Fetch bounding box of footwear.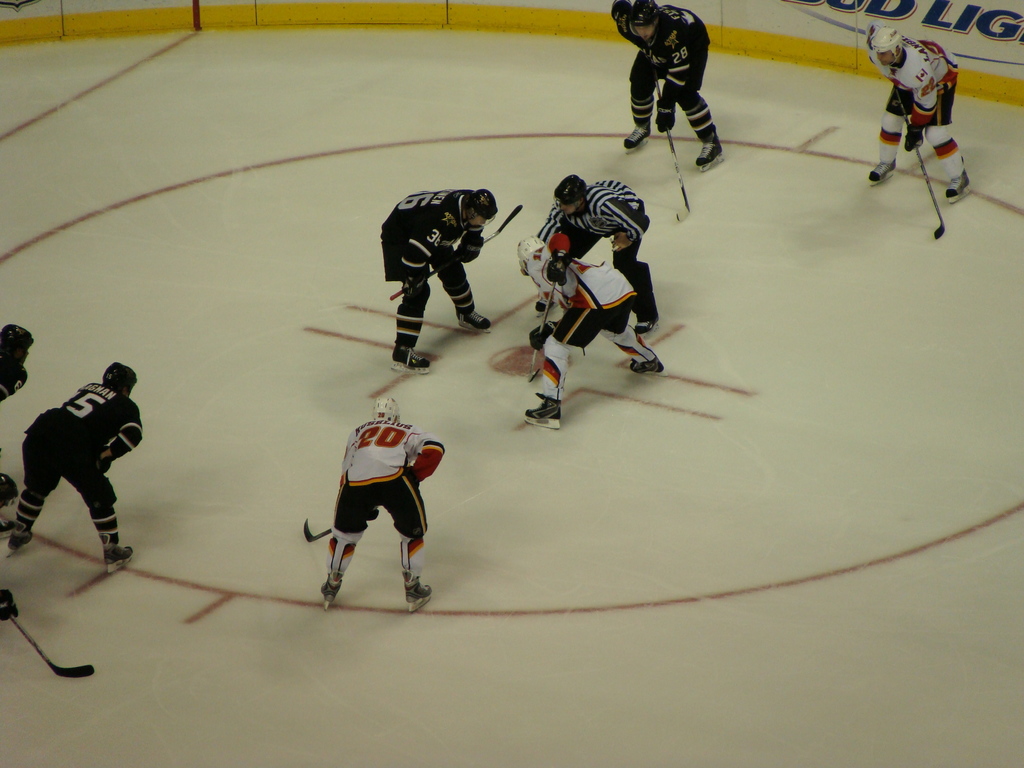
Bbox: [7, 535, 31, 550].
